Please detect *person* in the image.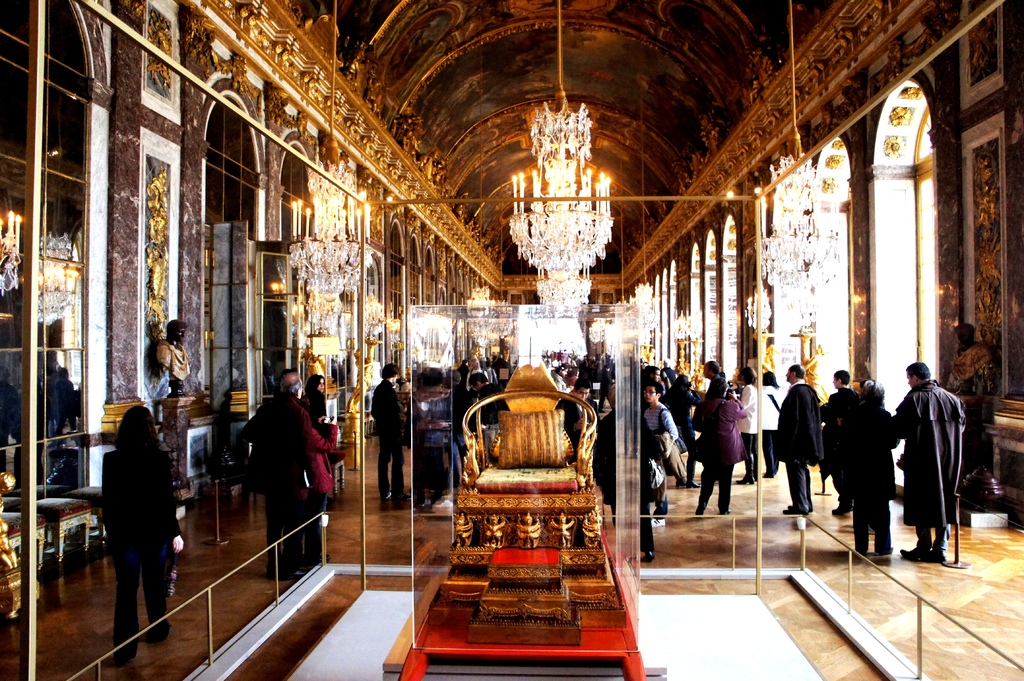
select_region(899, 358, 979, 570).
